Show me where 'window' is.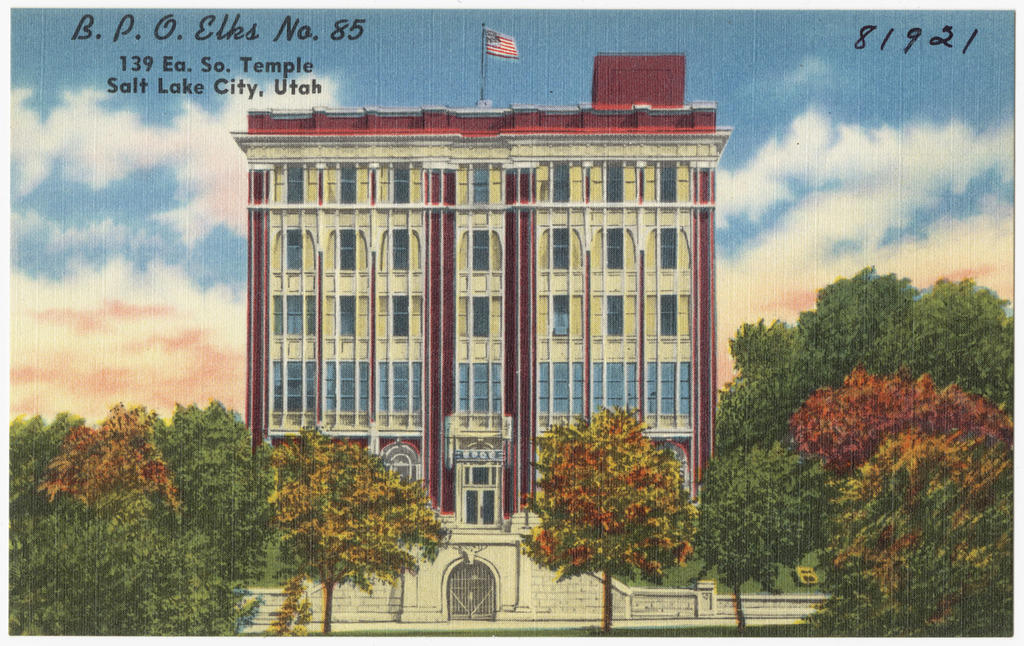
'window' is at x1=270, y1=286, x2=319, y2=342.
